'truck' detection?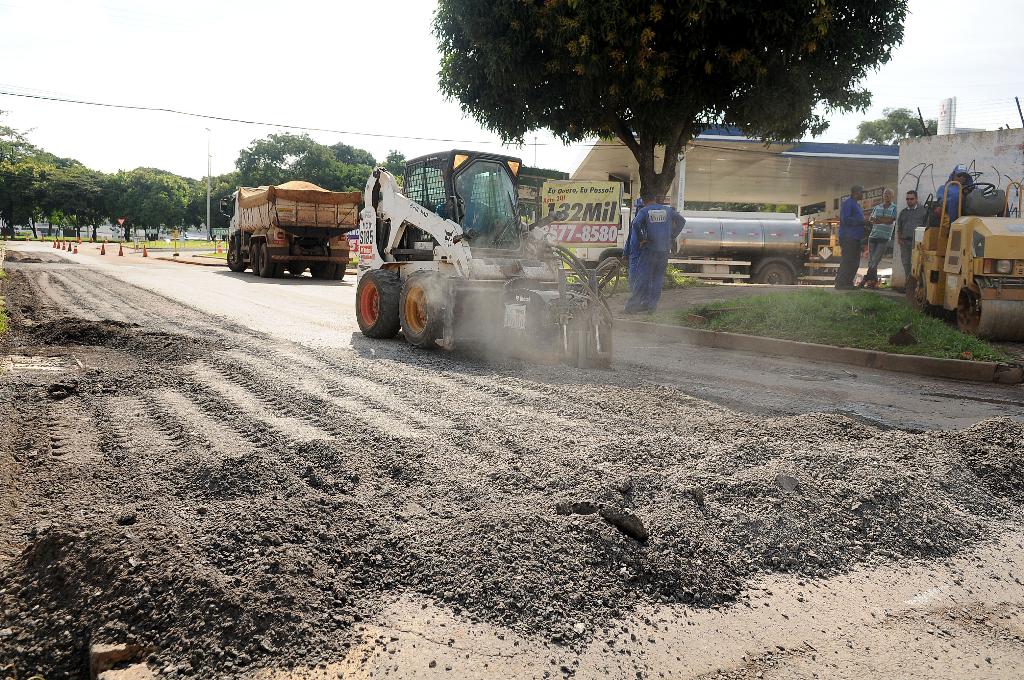
x1=218, y1=174, x2=362, y2=279
